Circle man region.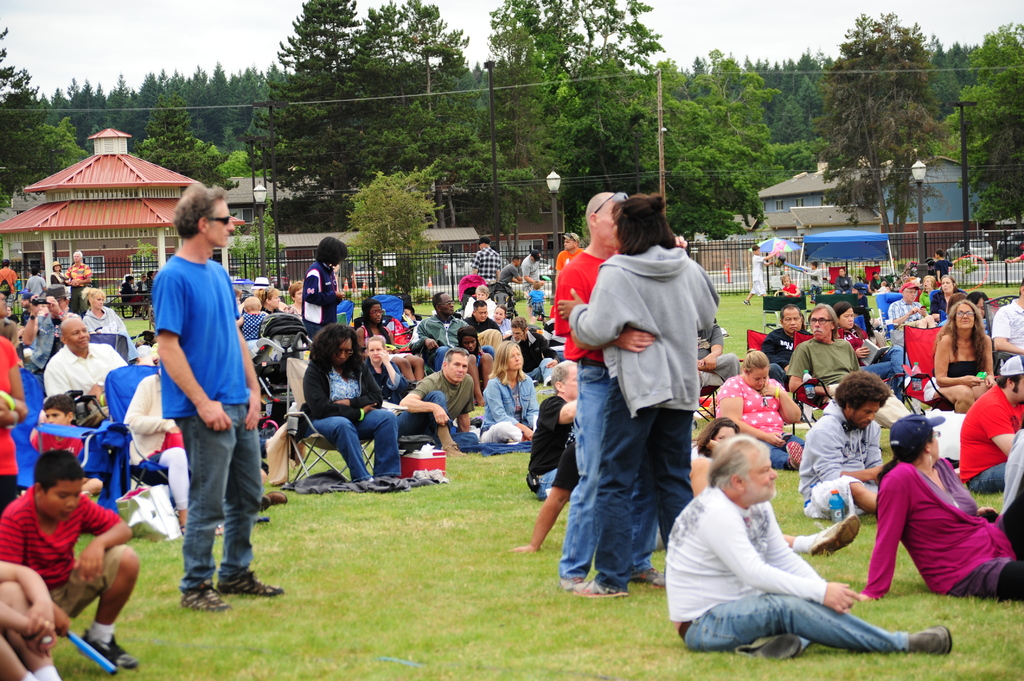
Region: 522/248/544/323.
